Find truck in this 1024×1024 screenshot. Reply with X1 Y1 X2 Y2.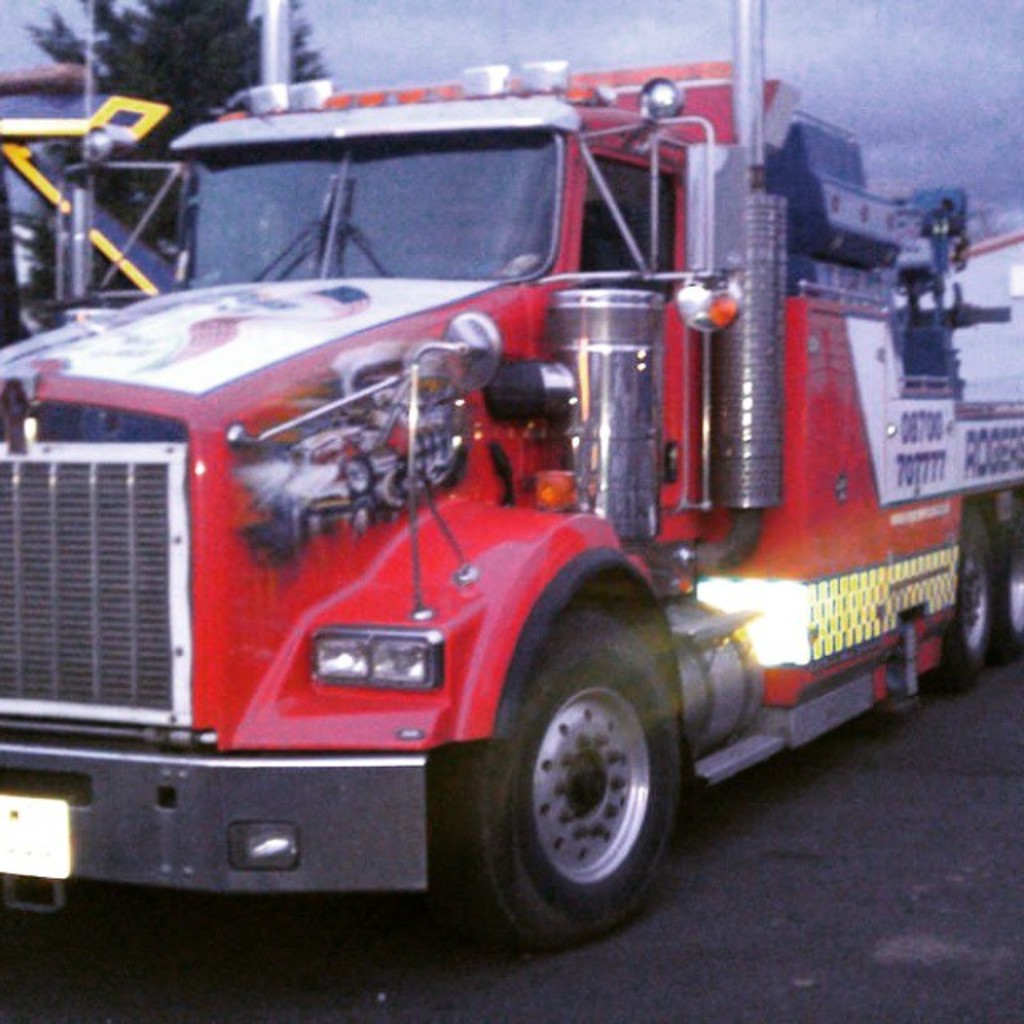
0 0 1022 939.
